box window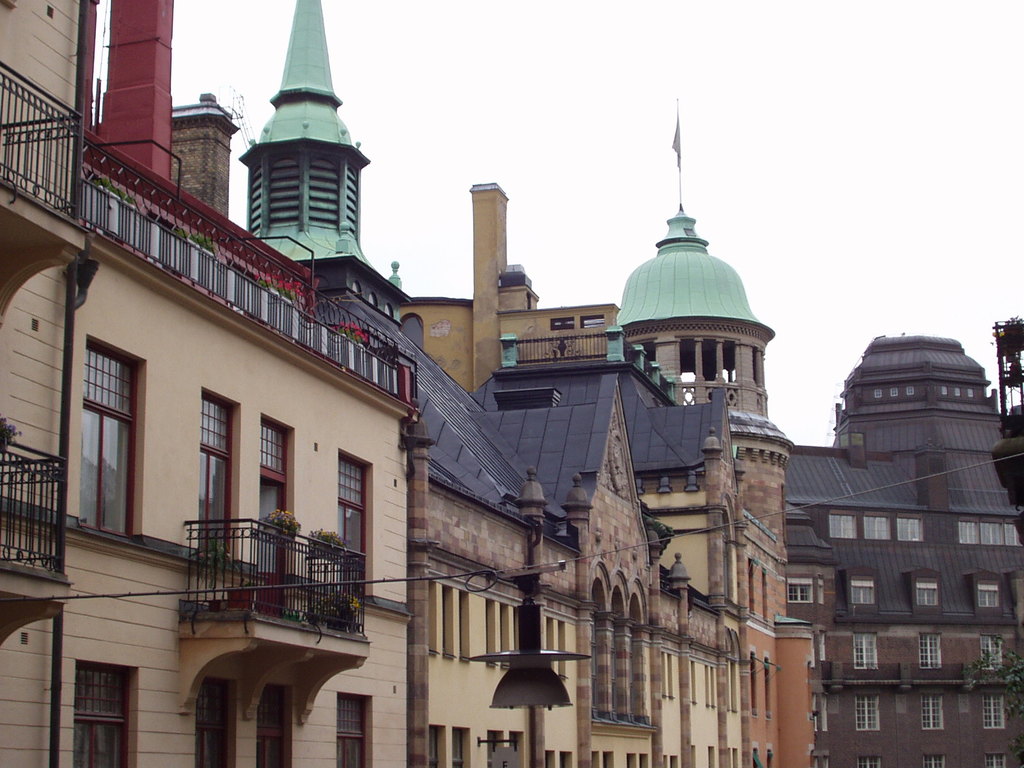
{"left": 921, "top": 753, "right": 947, "bottom": 767}
